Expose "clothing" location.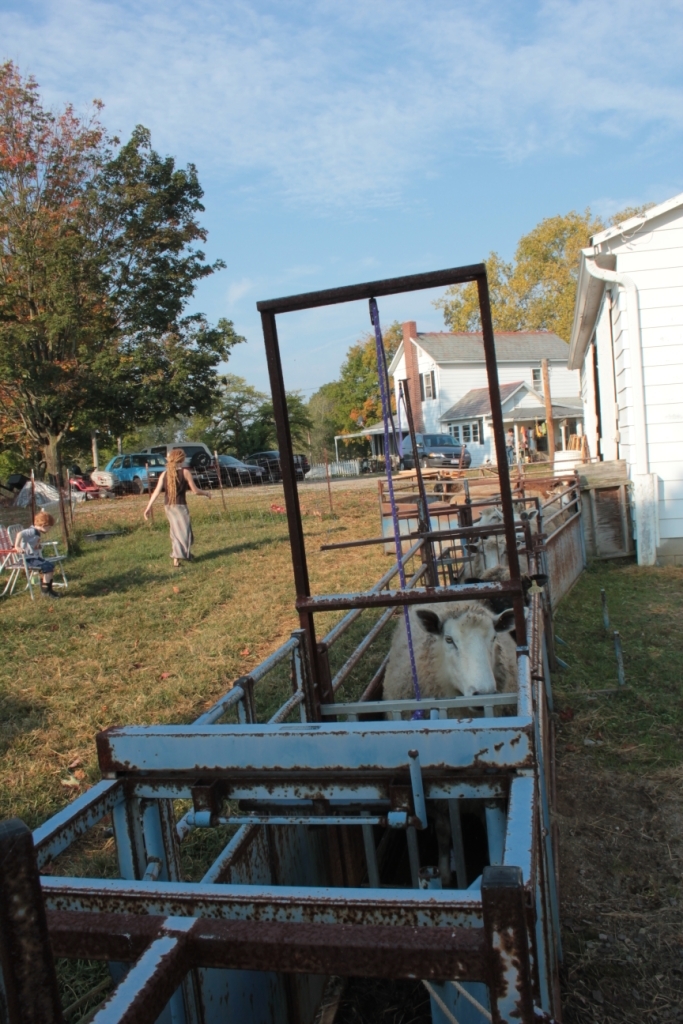
Exposed at region(19, 521, 60, 572).
